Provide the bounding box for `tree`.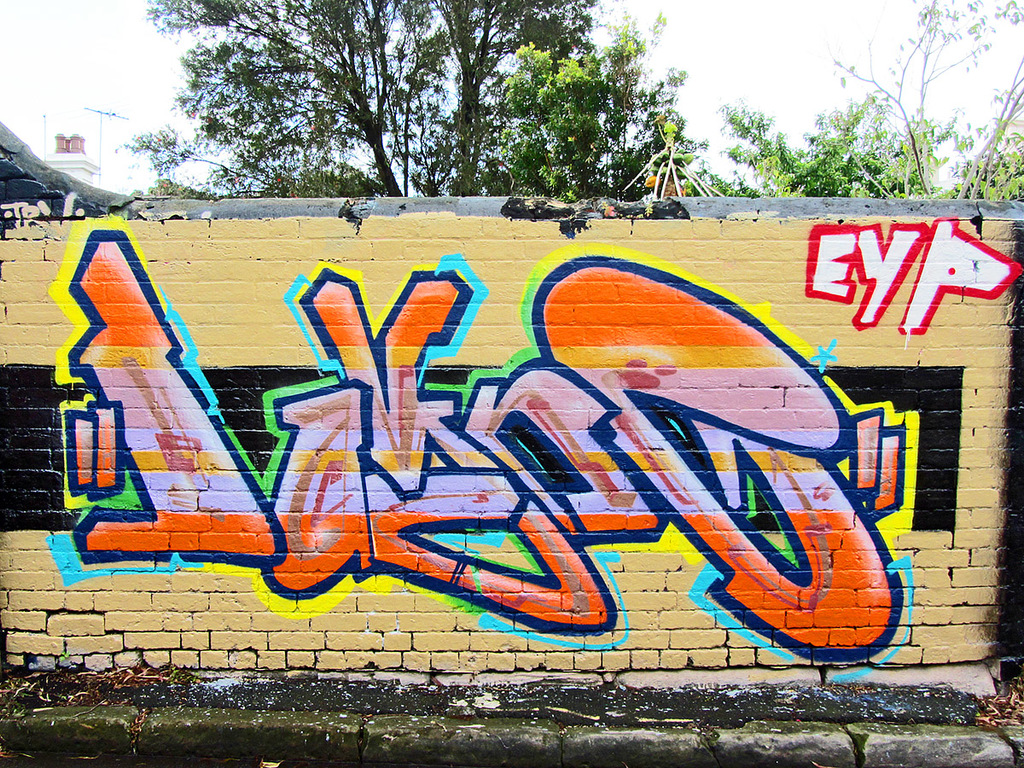
locate(959, 130, 1023, 202).
